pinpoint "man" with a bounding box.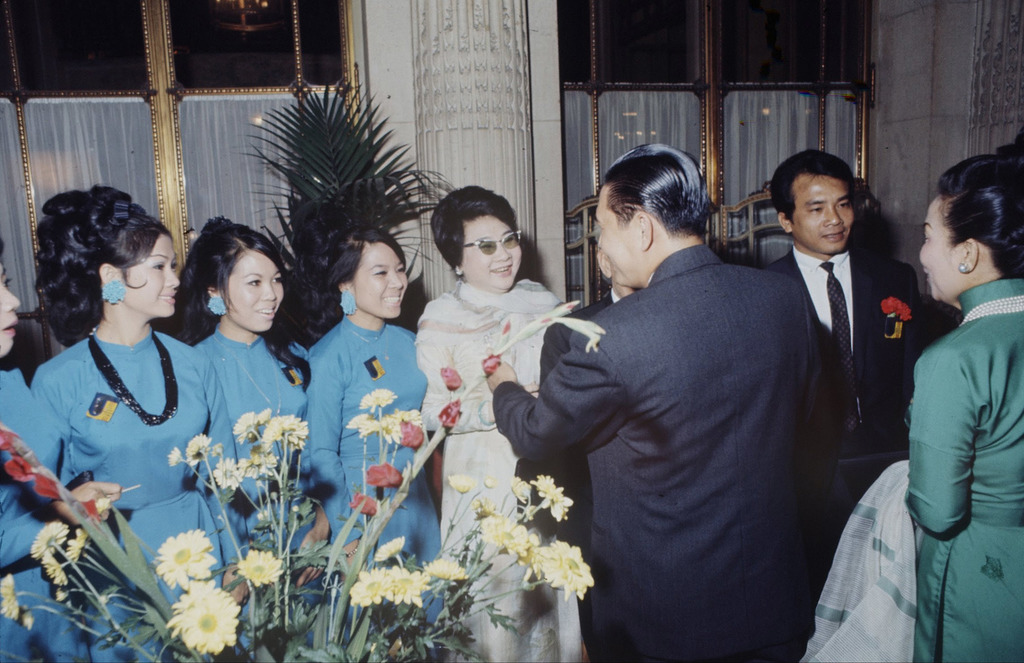
762/147/938/625.
